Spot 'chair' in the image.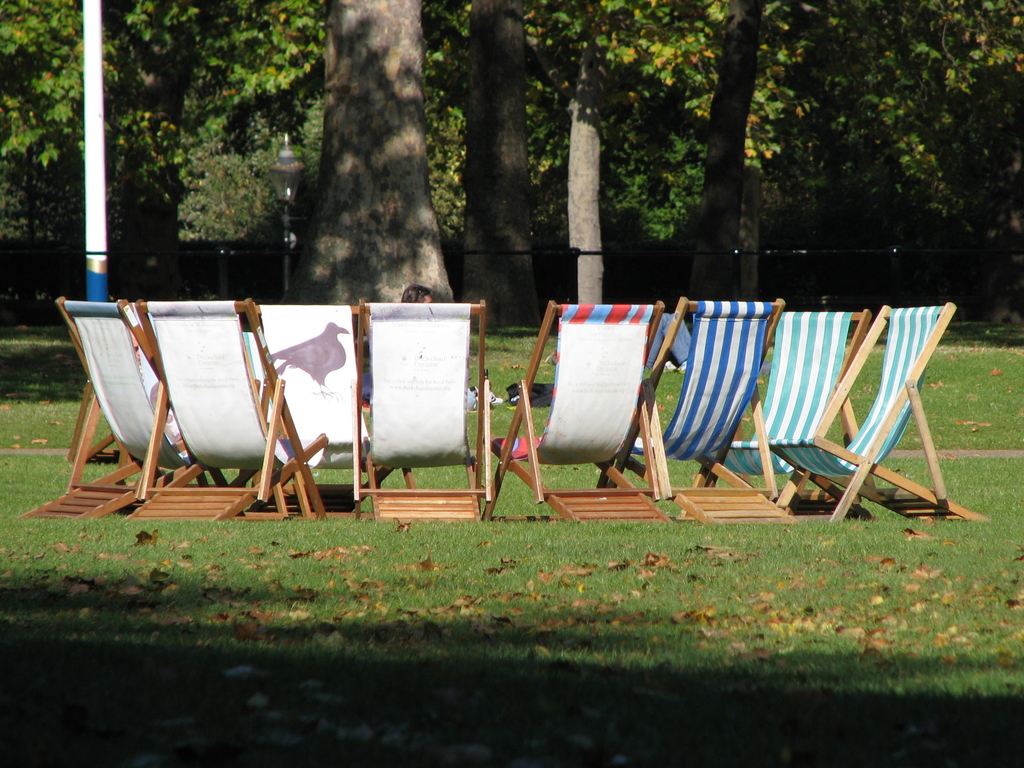
'chair' found at left=118, top=294, right=248, bottom=525.
